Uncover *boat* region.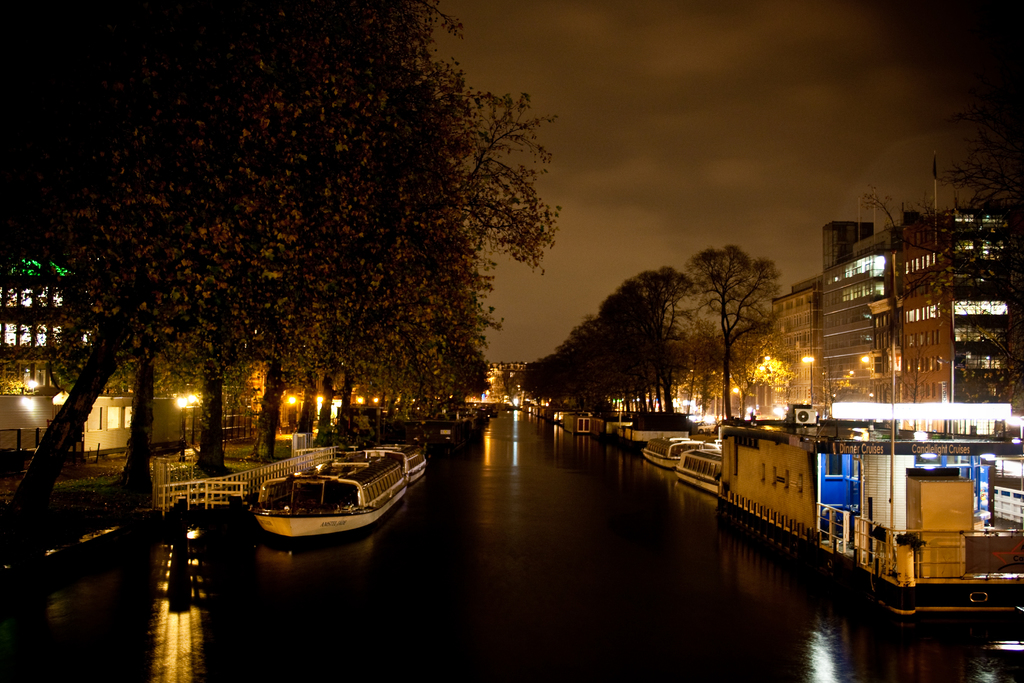
Uncovered: l=222, t=436, r=420, b=547.
